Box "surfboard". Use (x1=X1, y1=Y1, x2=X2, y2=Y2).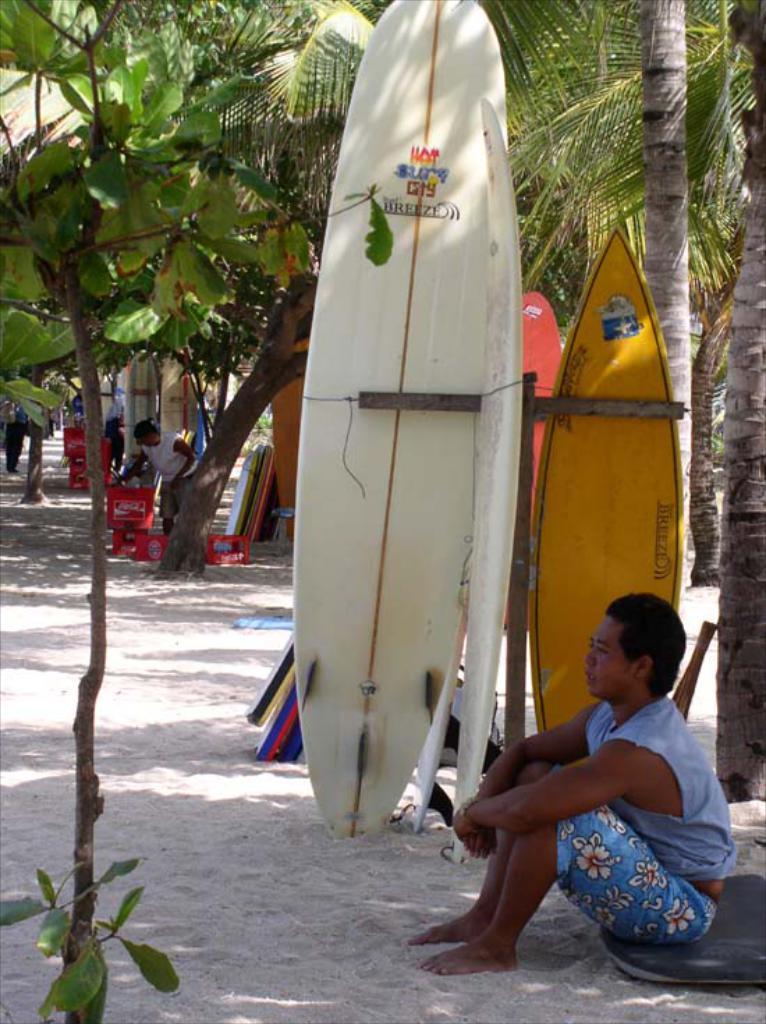
(x1=415, y1=658, x2=506, y2=837).
